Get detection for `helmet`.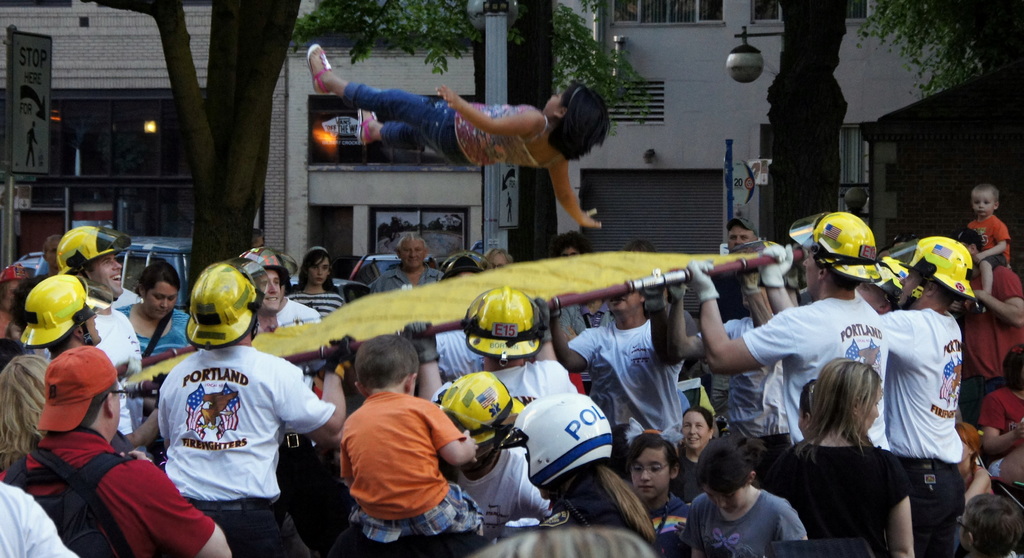
Detection: 184, 259, 261, 345.
